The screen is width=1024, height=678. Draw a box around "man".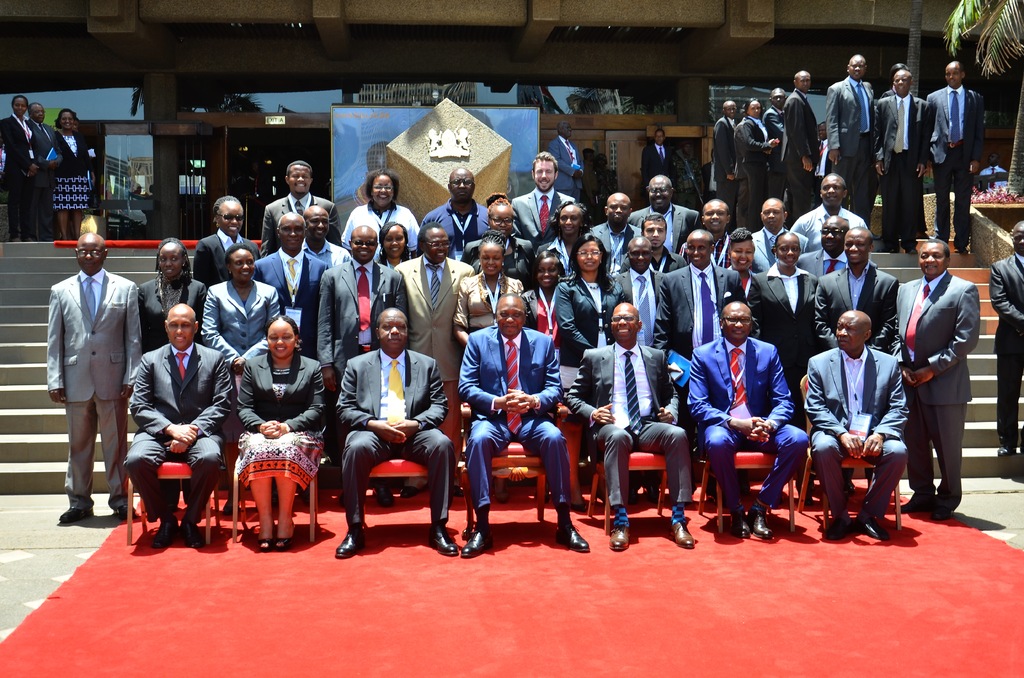
(754, 82, 801, 191).
